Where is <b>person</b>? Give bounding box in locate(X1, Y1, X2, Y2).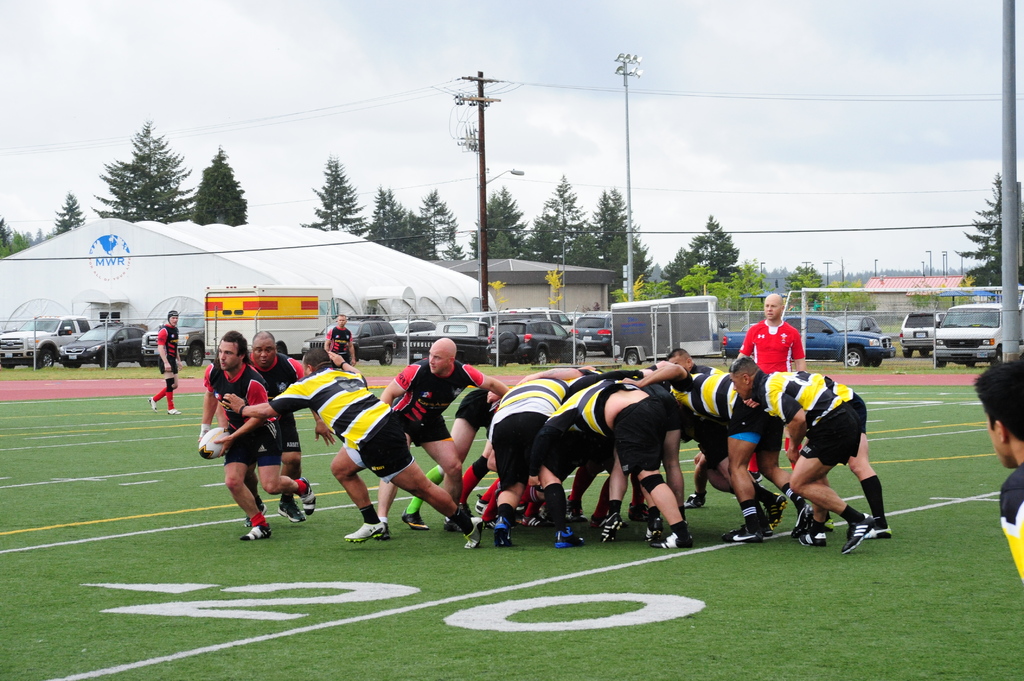
locate(732, 361, 863, 563).
